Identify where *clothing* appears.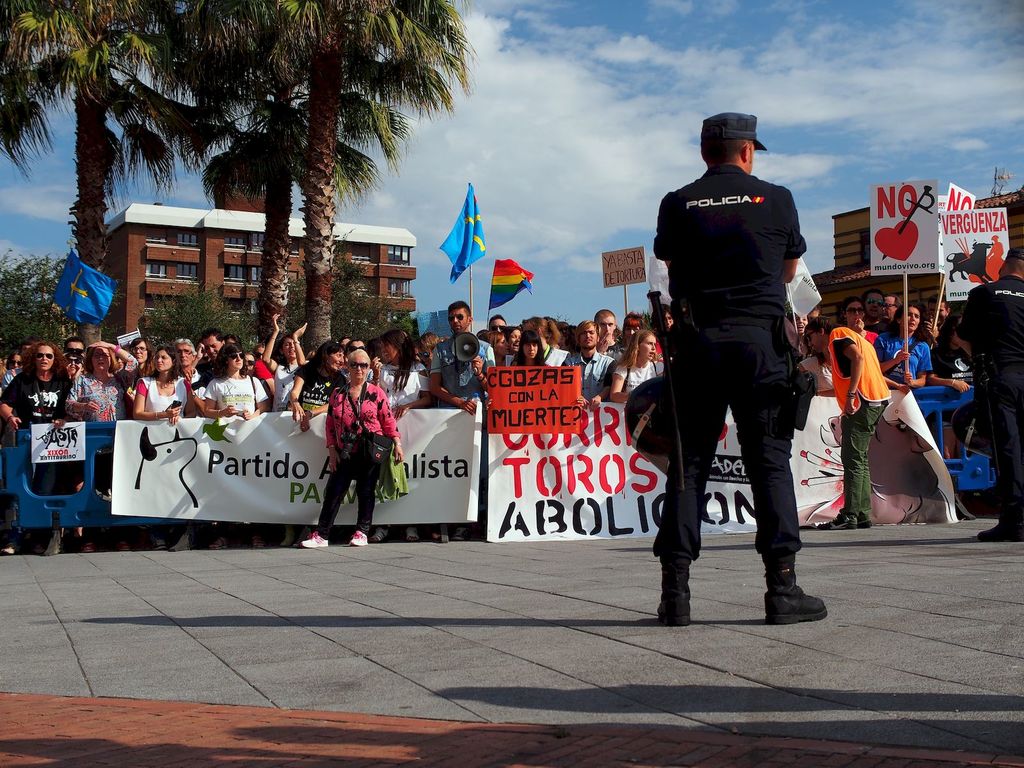
Appears at x1=831, y1=326, x2=890, y2=520.
